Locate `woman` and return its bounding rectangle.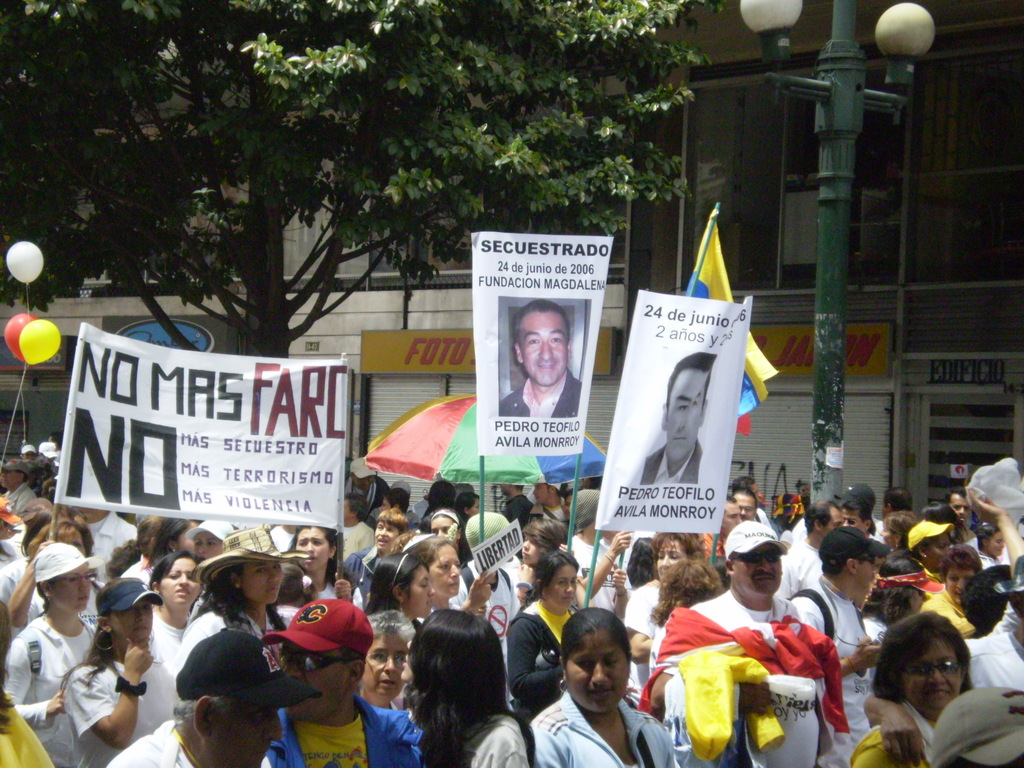
(344, 492, 375, 564).
